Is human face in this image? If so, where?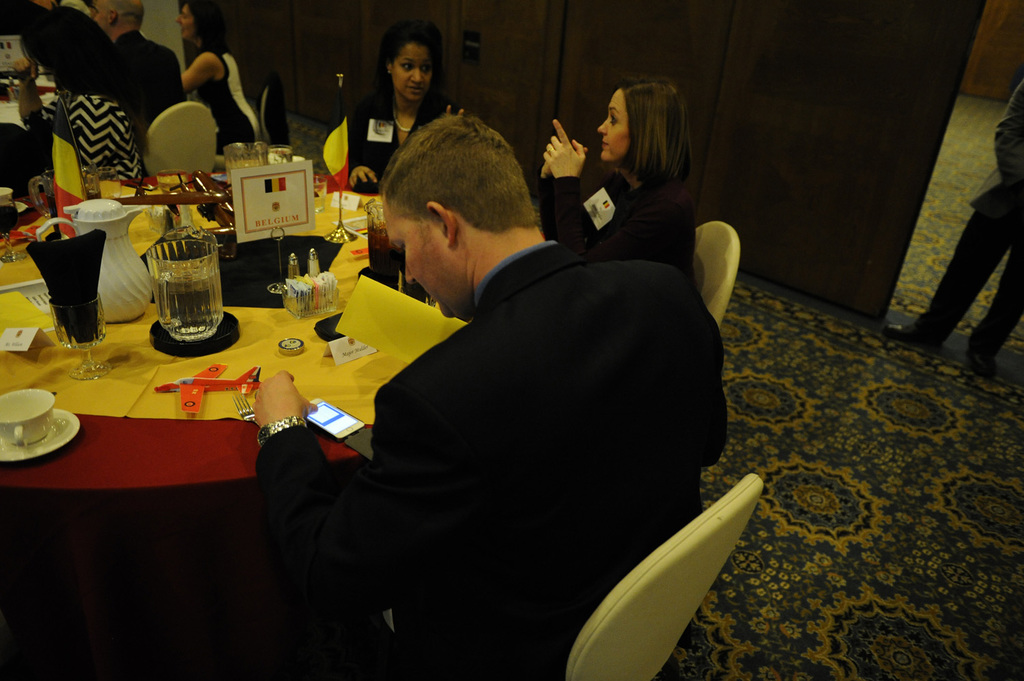
Yes, at (92, 0, 108, 25).
